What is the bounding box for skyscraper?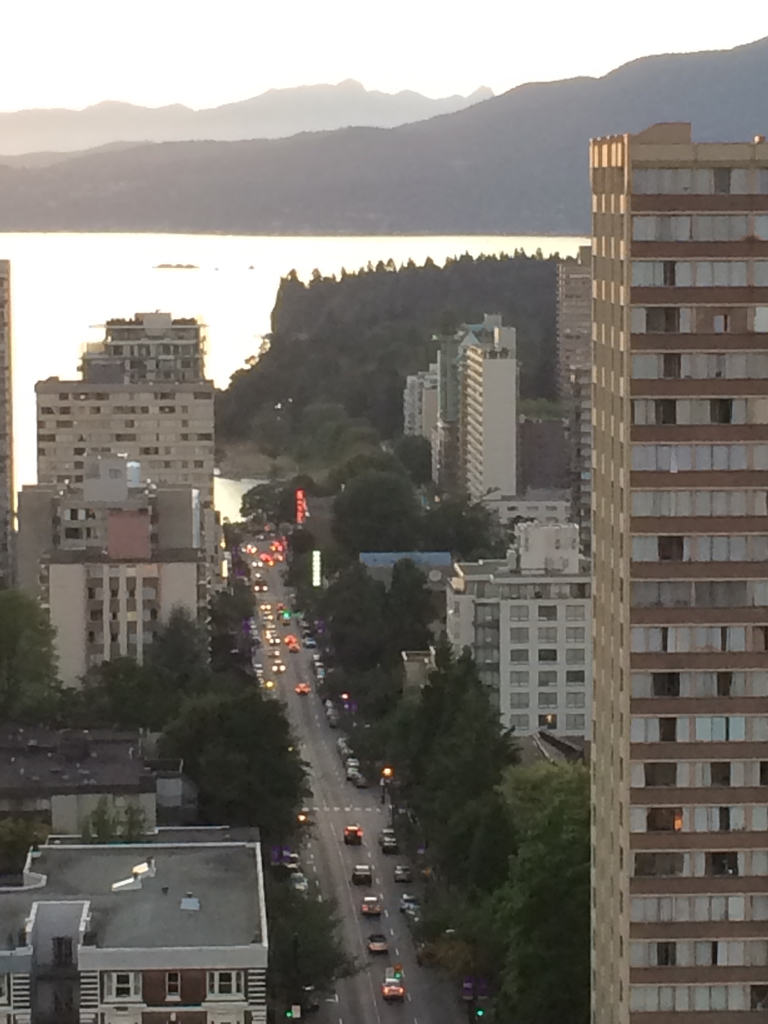
578,116,767,1023.
